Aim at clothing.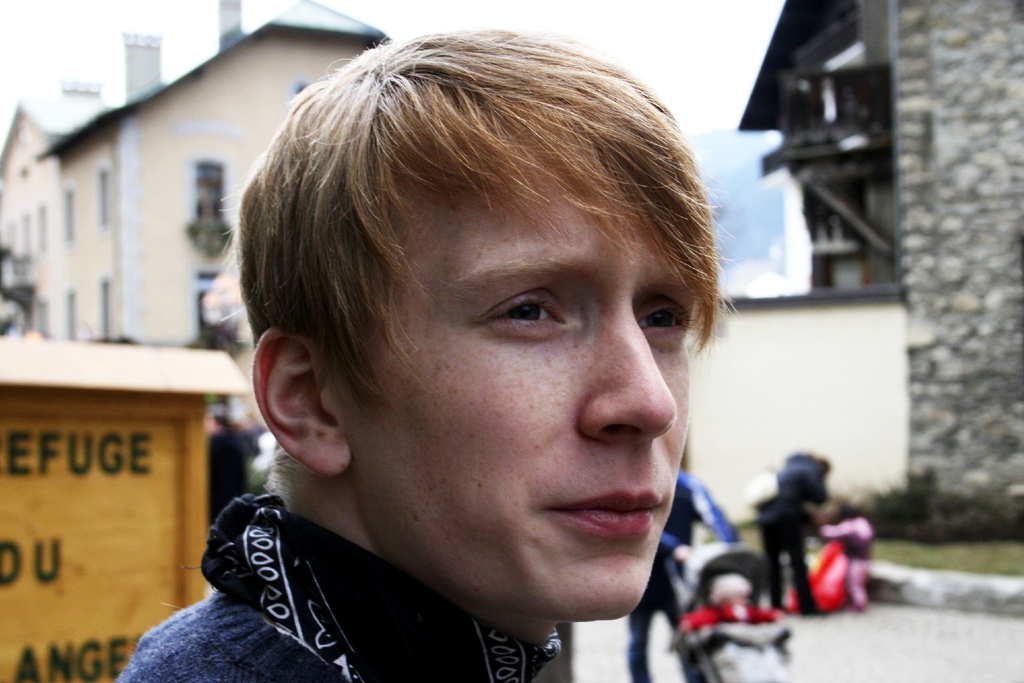
Aimed at box(630, 472, 737, 682).
